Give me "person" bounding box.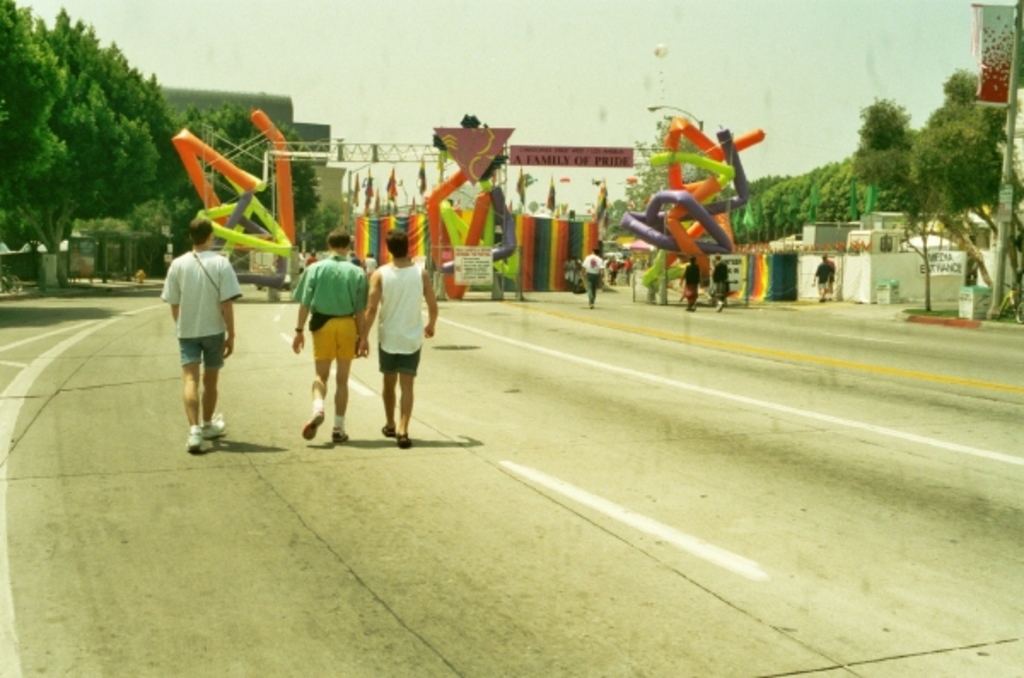
box(288, 225, 370, 439).
